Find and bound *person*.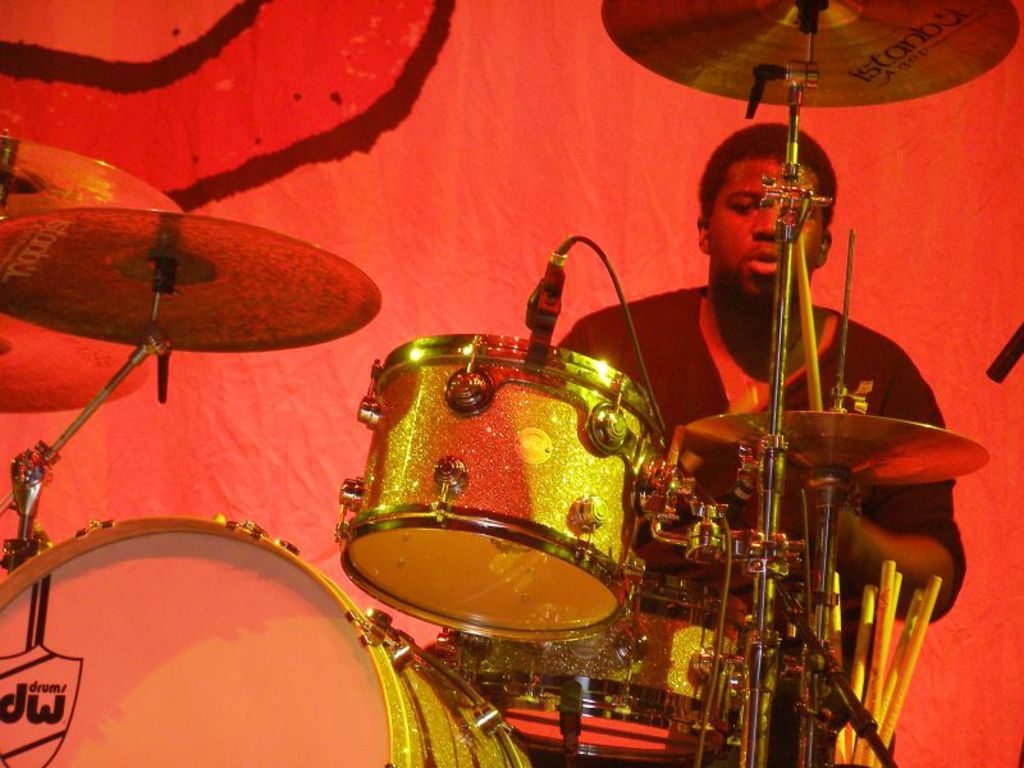
Bound: Rect(552, 127, 963, 767).
